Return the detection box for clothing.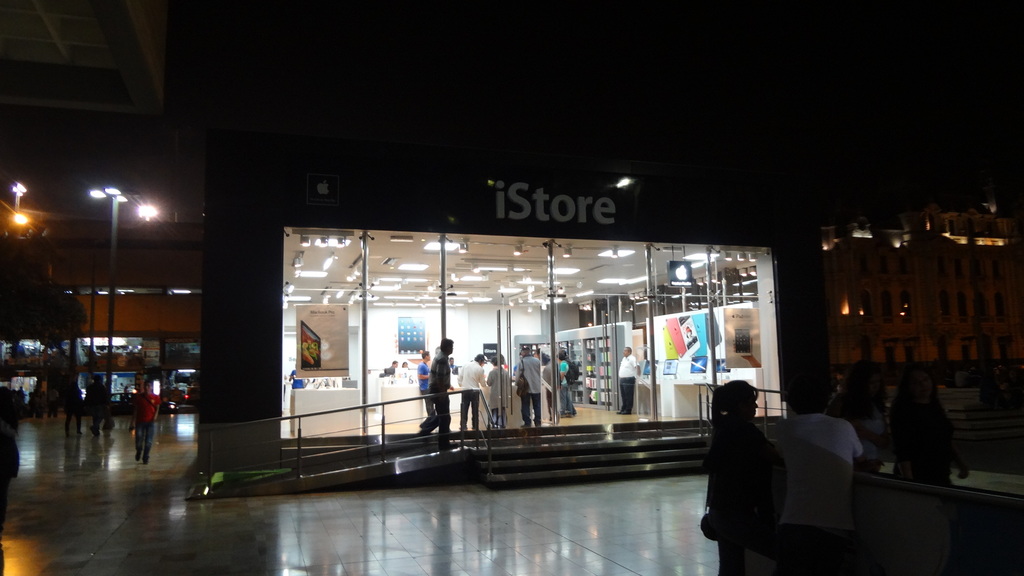
select_region(417, 351, 455, 435).
